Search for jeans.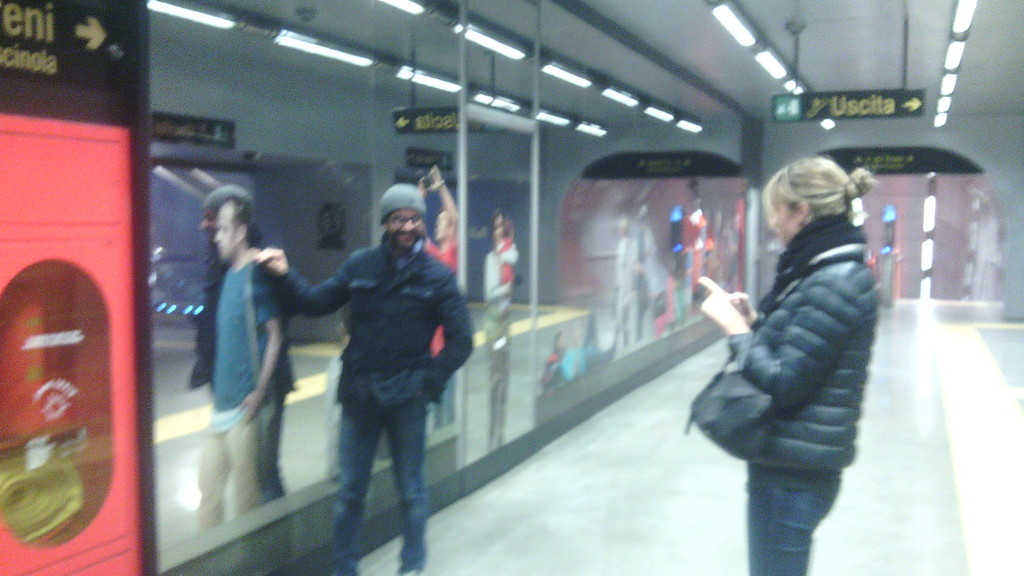
Found at 325, 390, 429, 575.
